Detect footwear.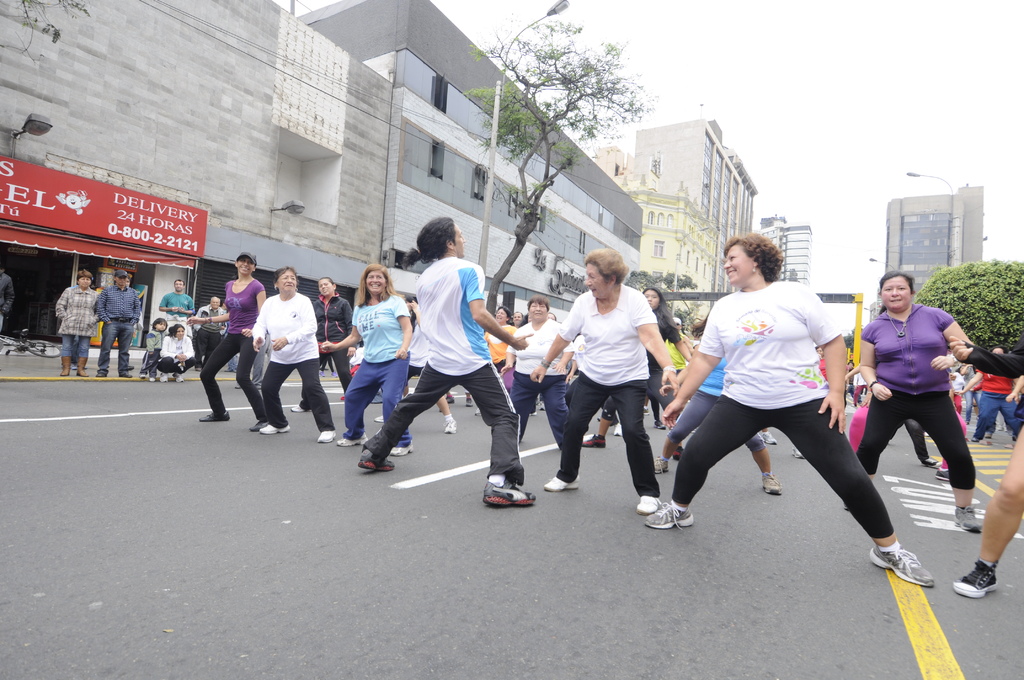
Detected at 634:493:666:515.
